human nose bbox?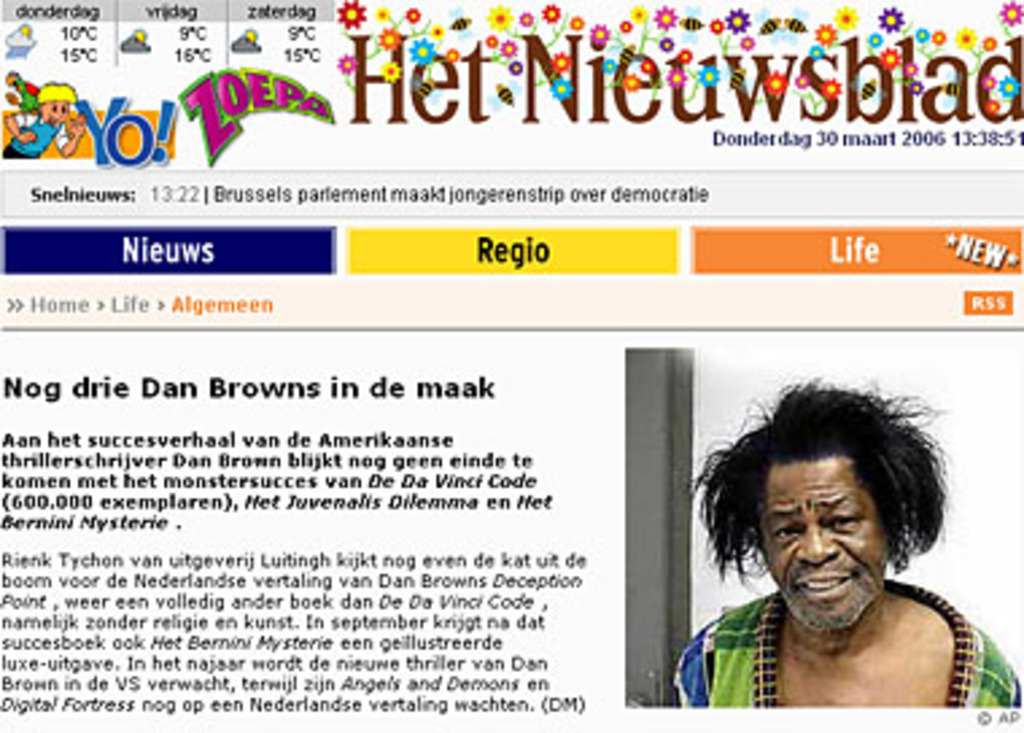
[x1=795, y1=525, x2=841, y2=563]
